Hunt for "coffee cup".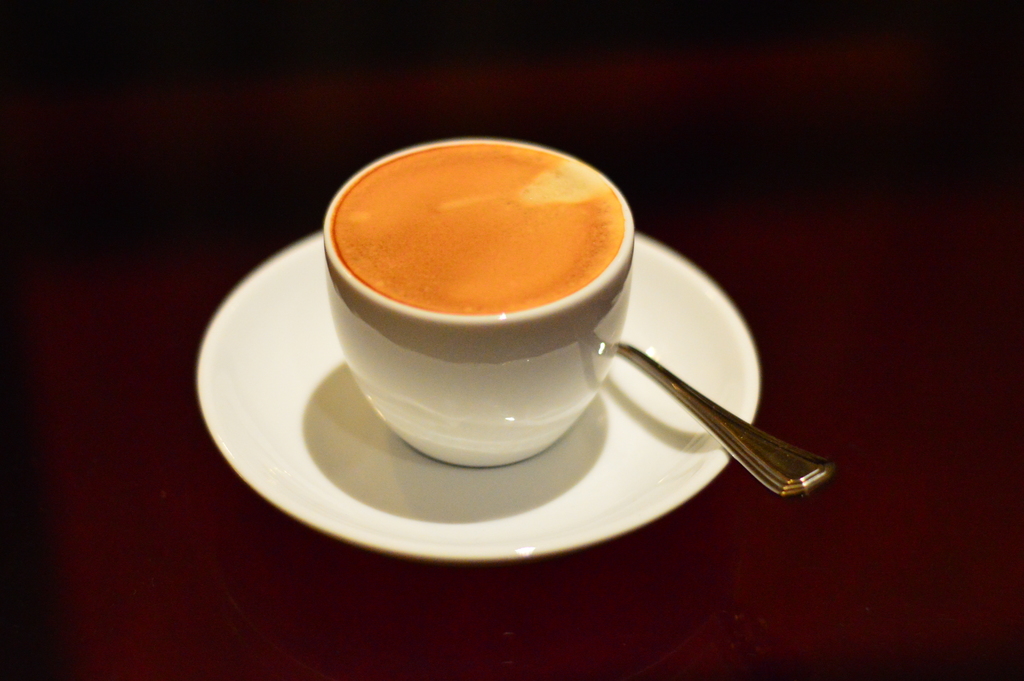
Hunted down at 319, 142, 643, 472.
